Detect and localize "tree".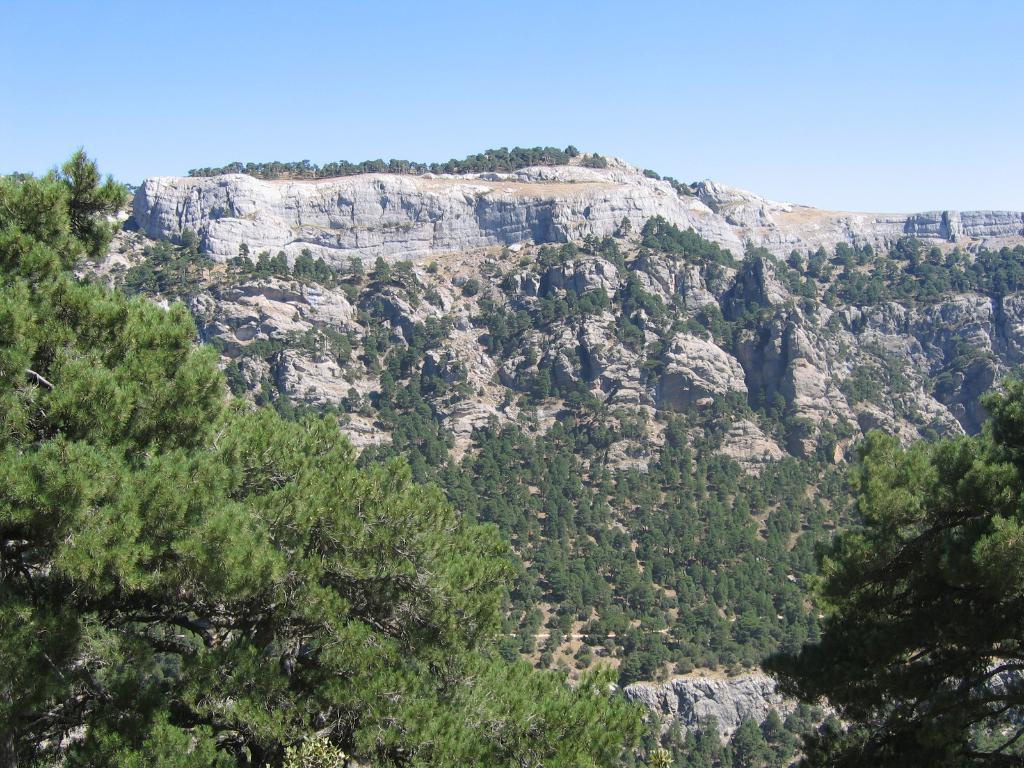
Localized at bbox(348, 256, 365, 284).
